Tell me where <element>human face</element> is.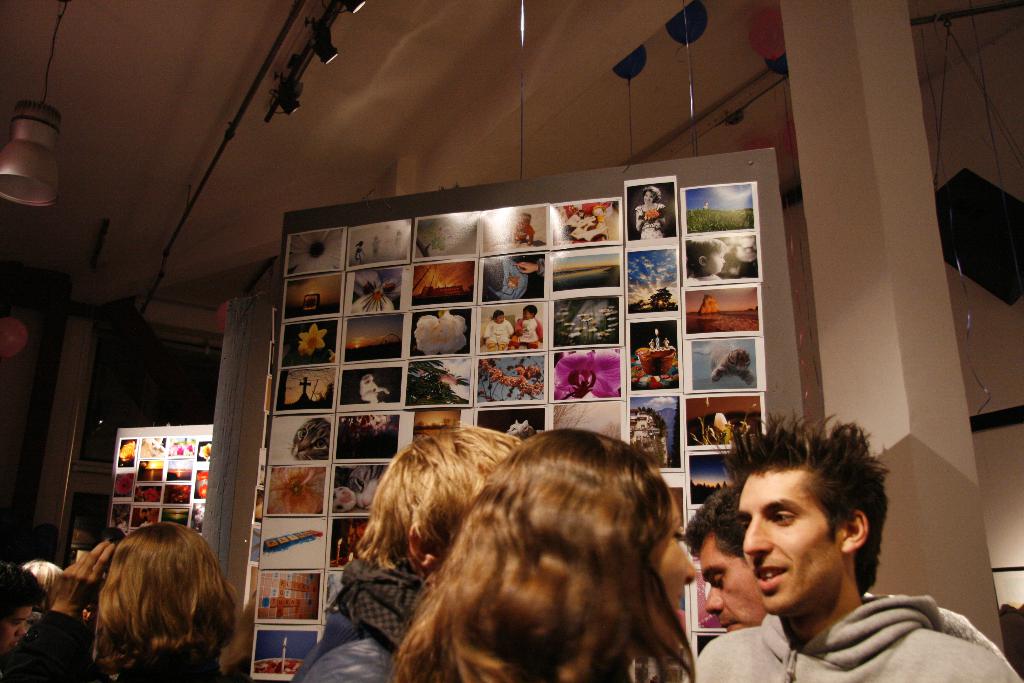
<element>human face</element> is at (497,315,505,322).
